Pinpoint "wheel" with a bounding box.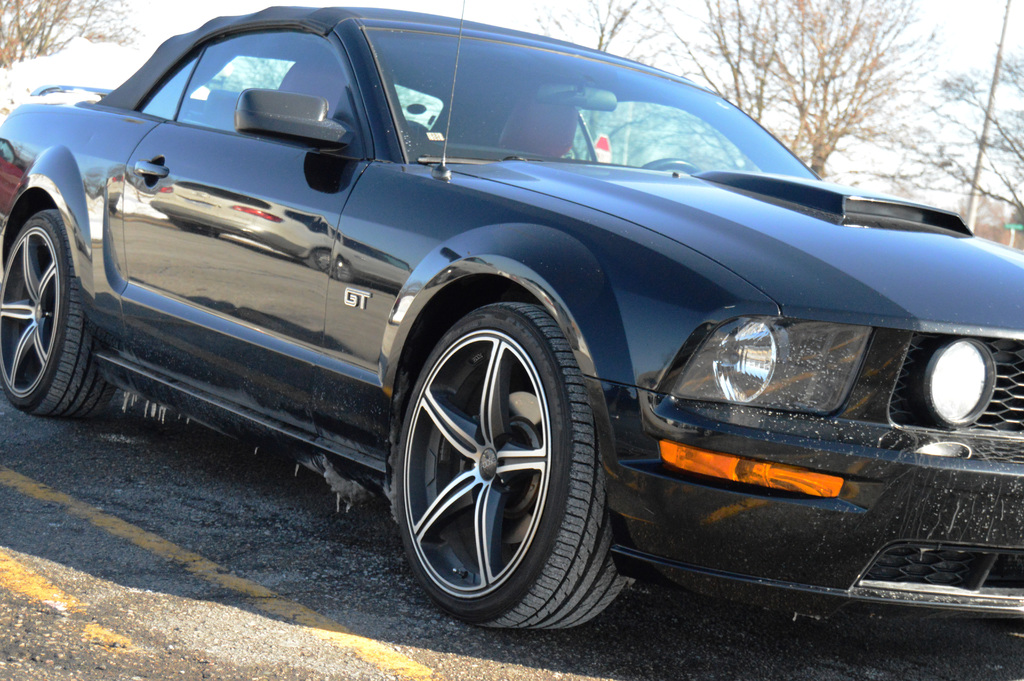
rect(644, 160, 705, 170).
